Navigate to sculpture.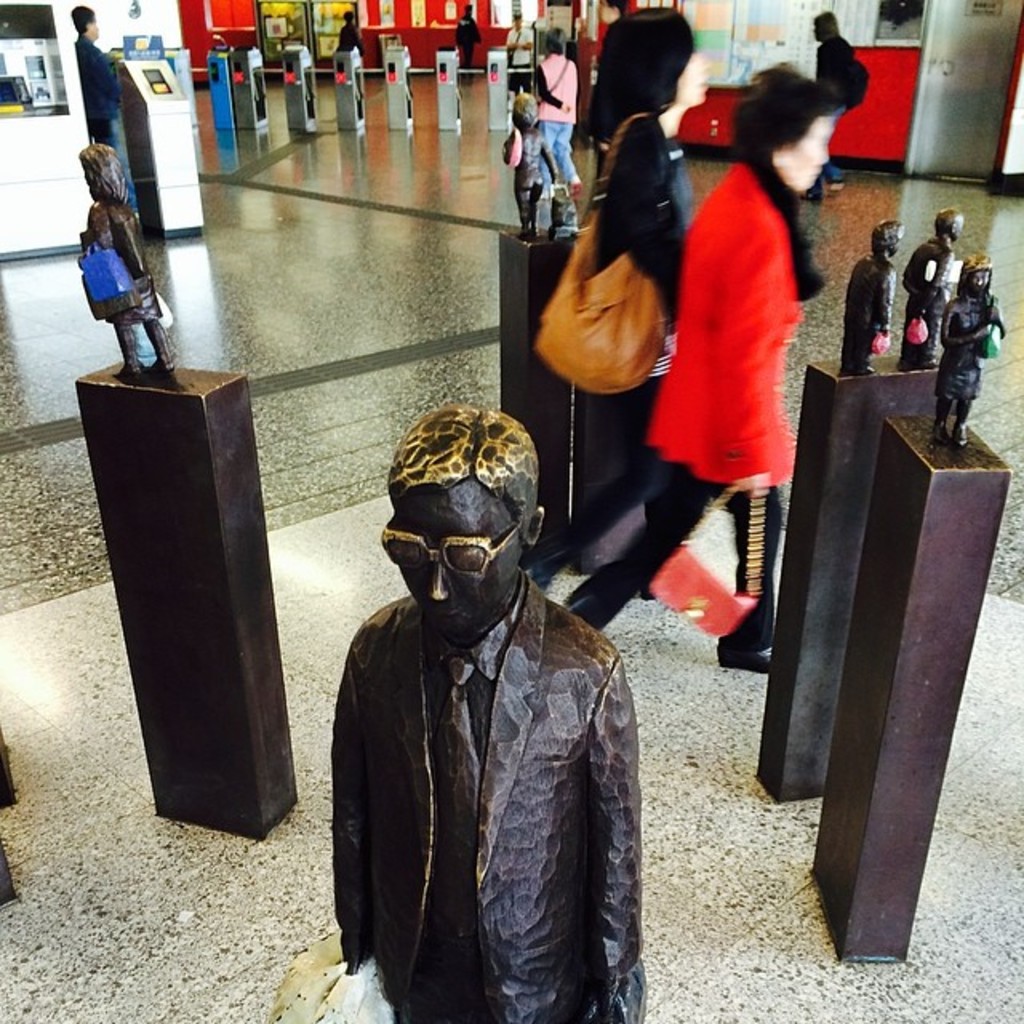
Navigation target: BBox(894, 203, 957, 360).
